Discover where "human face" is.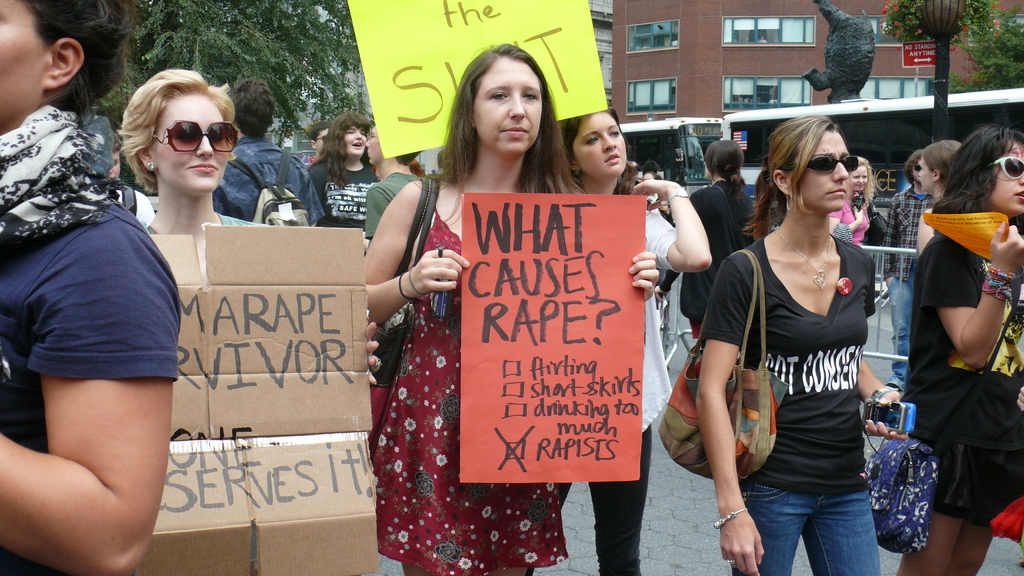
Discovered at locate(344, 127, 366, 152).
